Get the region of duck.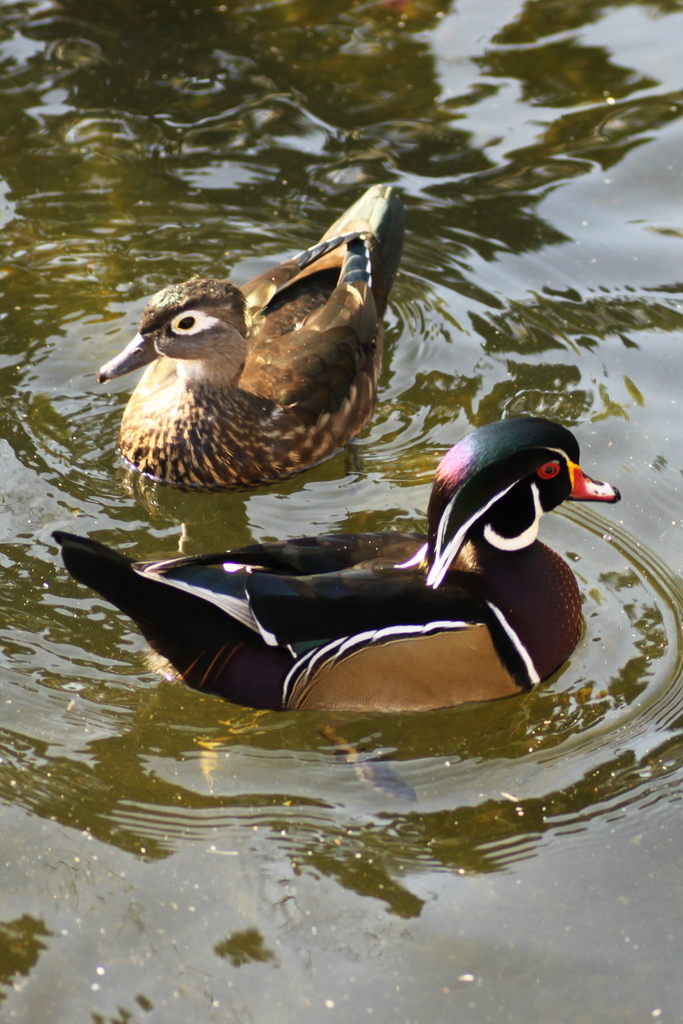
l=71, t=410, r=614, b=721.
